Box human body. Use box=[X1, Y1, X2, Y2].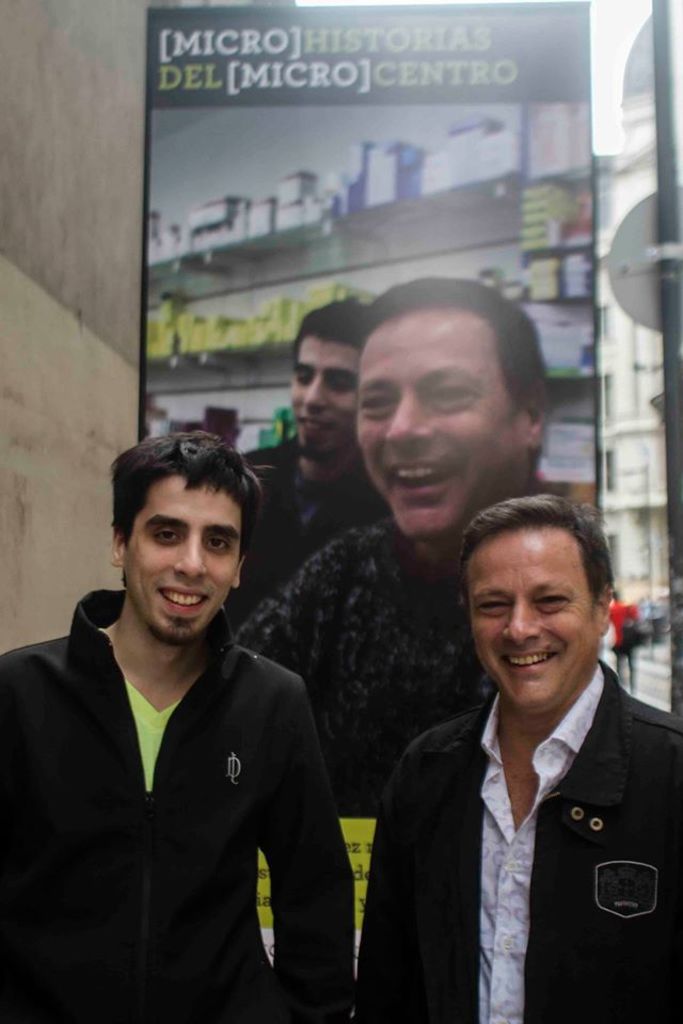
box=[360, 490, 682, 1023].
